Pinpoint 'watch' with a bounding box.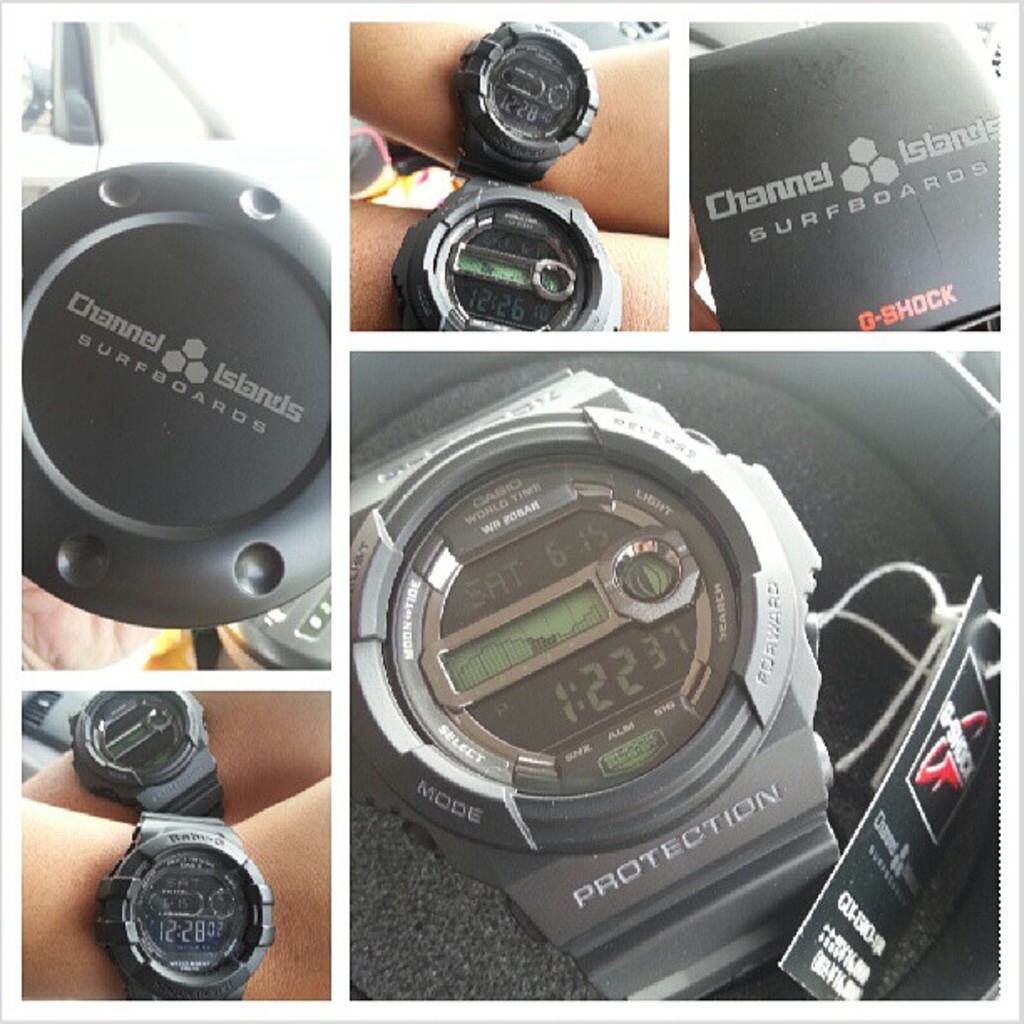
BBox(70, 691, 226, 818).
